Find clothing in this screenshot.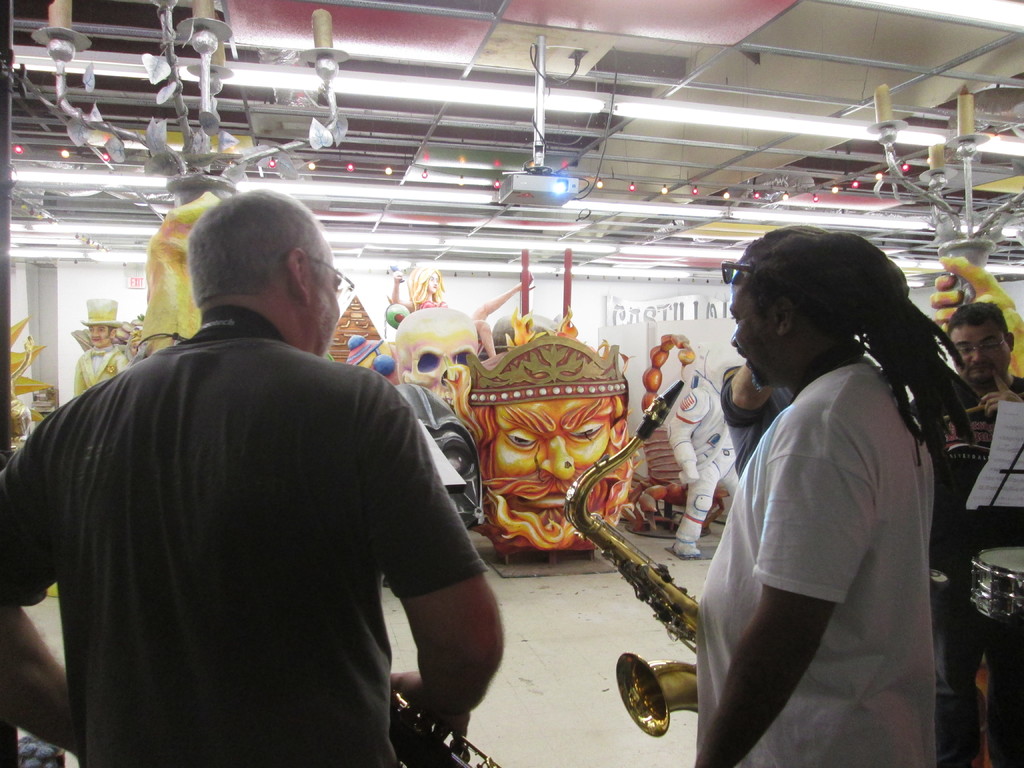
The bounding box for clothing is (690, 360, 933, 767).
